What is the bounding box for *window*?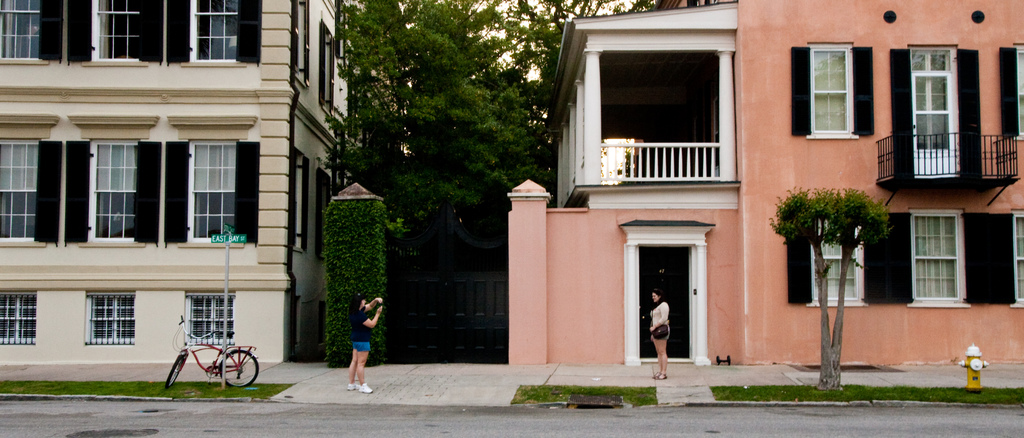
pyautogui.locateOnScreen(0, 290, 42, 349).
